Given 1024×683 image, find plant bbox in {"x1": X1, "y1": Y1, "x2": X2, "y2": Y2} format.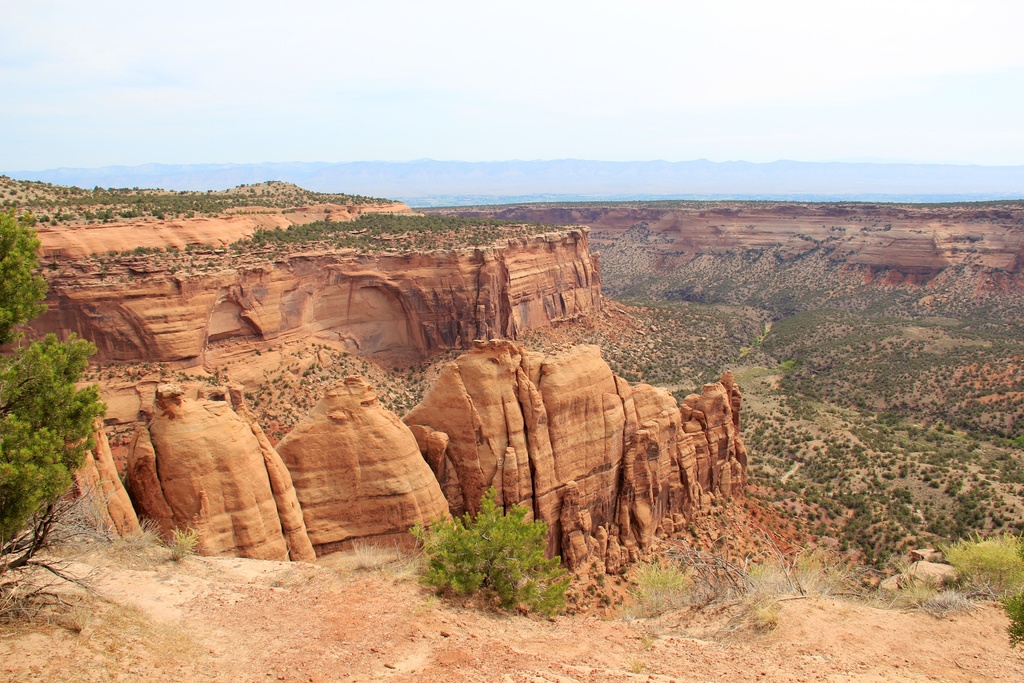
{"x1": 166, "y1": 522, "x2": 206, "y2": 563}.
